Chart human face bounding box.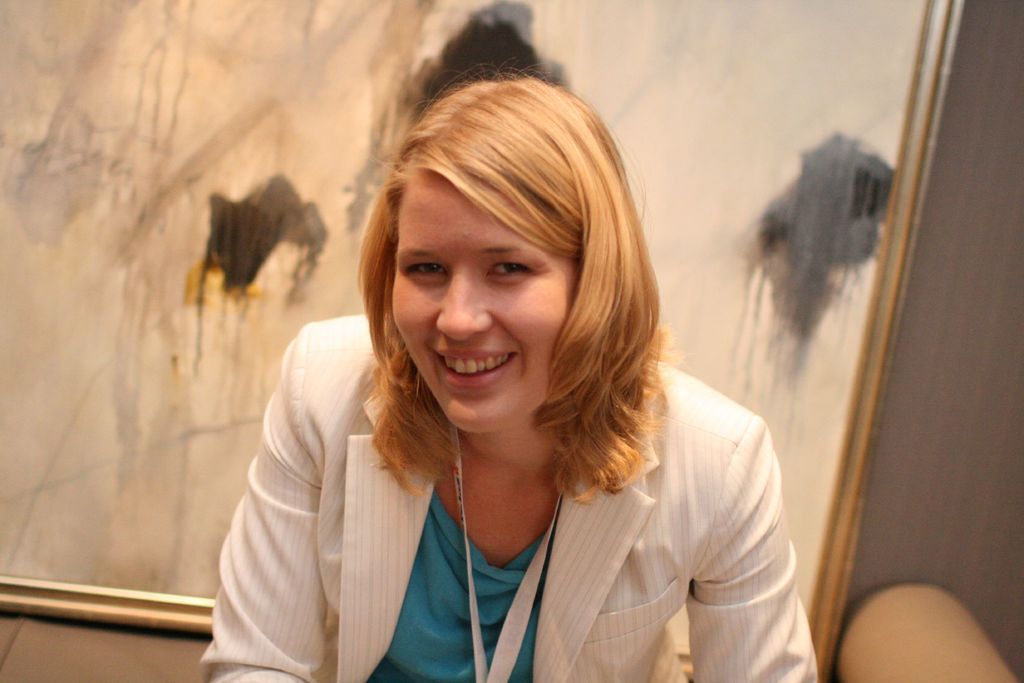
Charted: select_region(392, 168, 588, 432).
